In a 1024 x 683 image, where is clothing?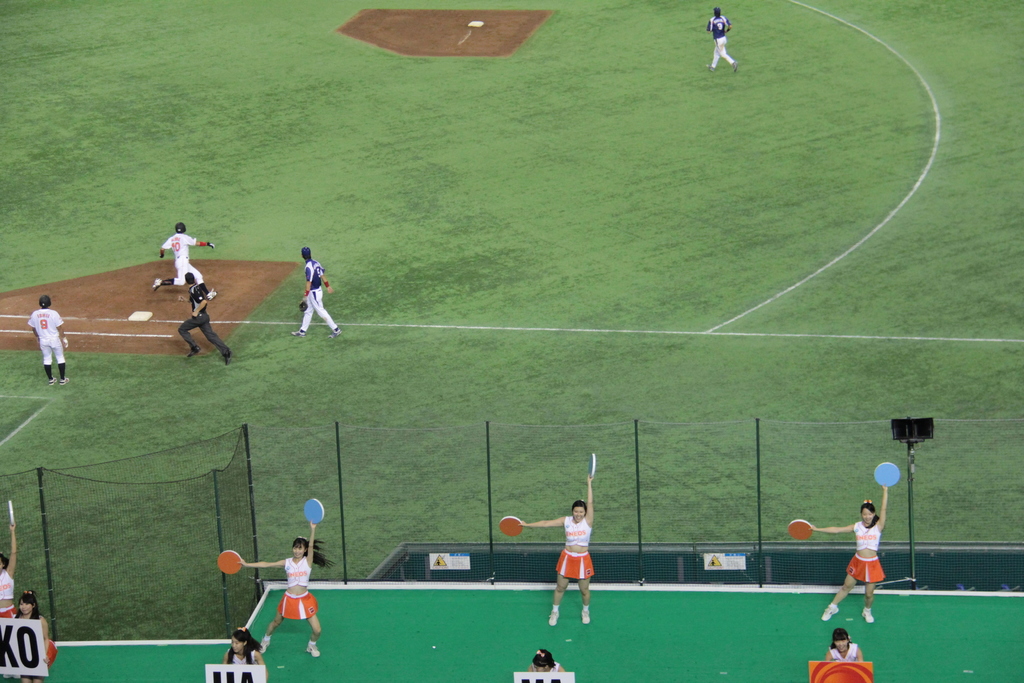
pyautogui.locateOnScreen(533, 659, 559, 671).
